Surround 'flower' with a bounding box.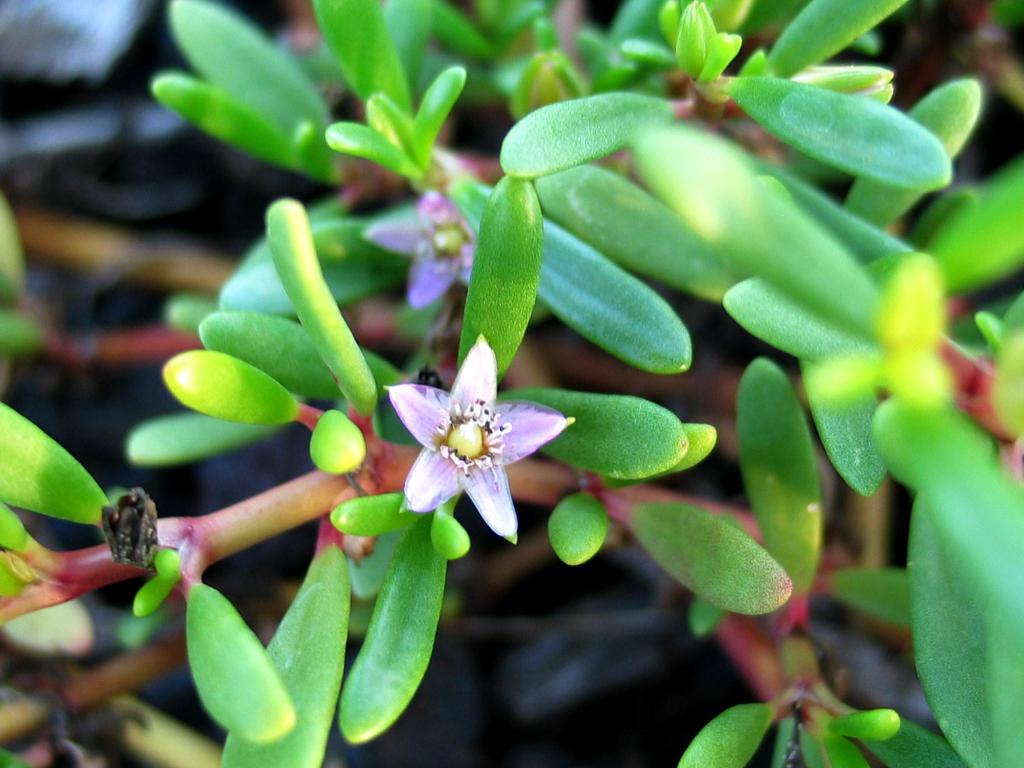
(386, 330, 576, 540).
